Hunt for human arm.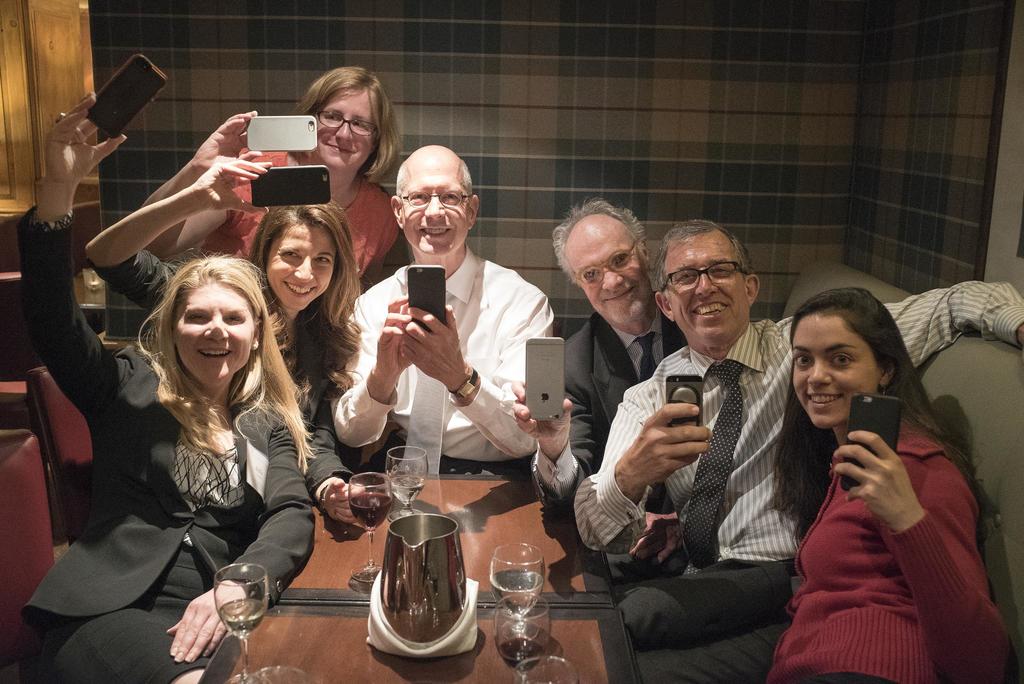
Hunted down at 14/90/125/415.
